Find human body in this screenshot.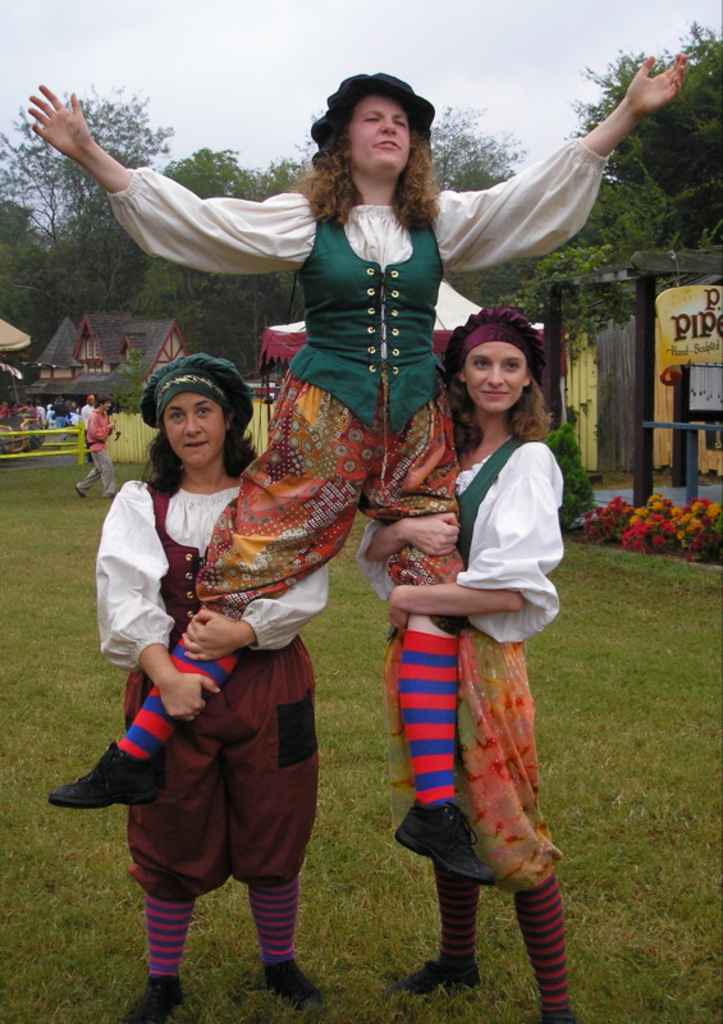
The bounding box for human body is [381,292,569,1023].
